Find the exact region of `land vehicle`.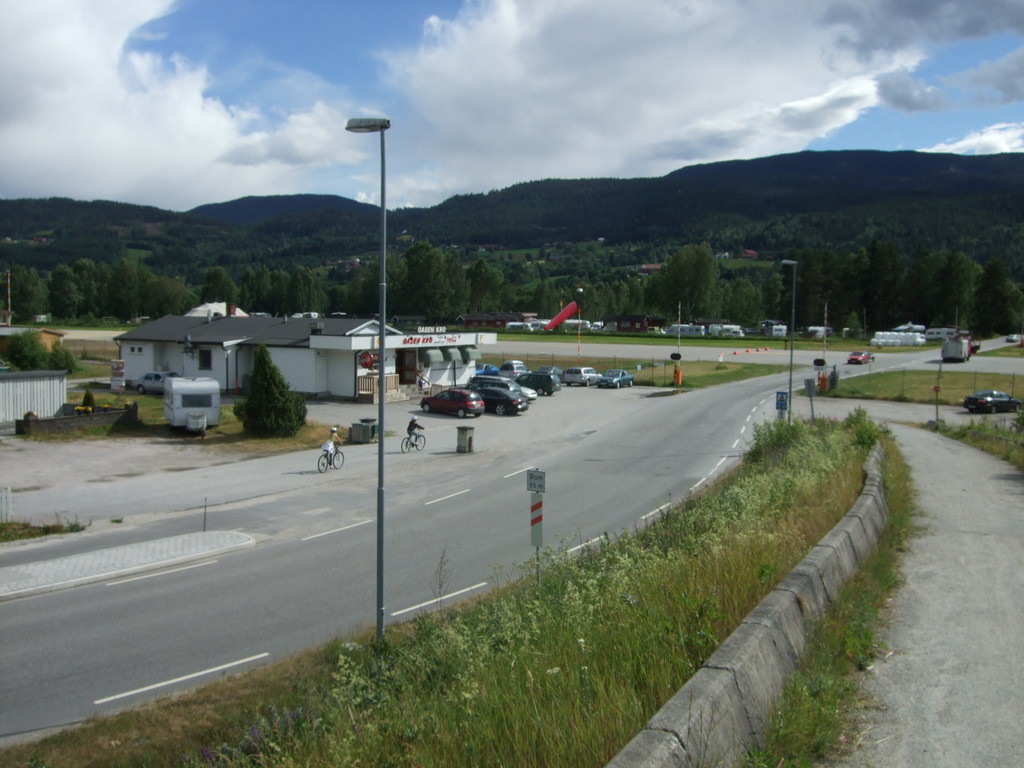
Exact region: box(405, 378, 486, 416).
